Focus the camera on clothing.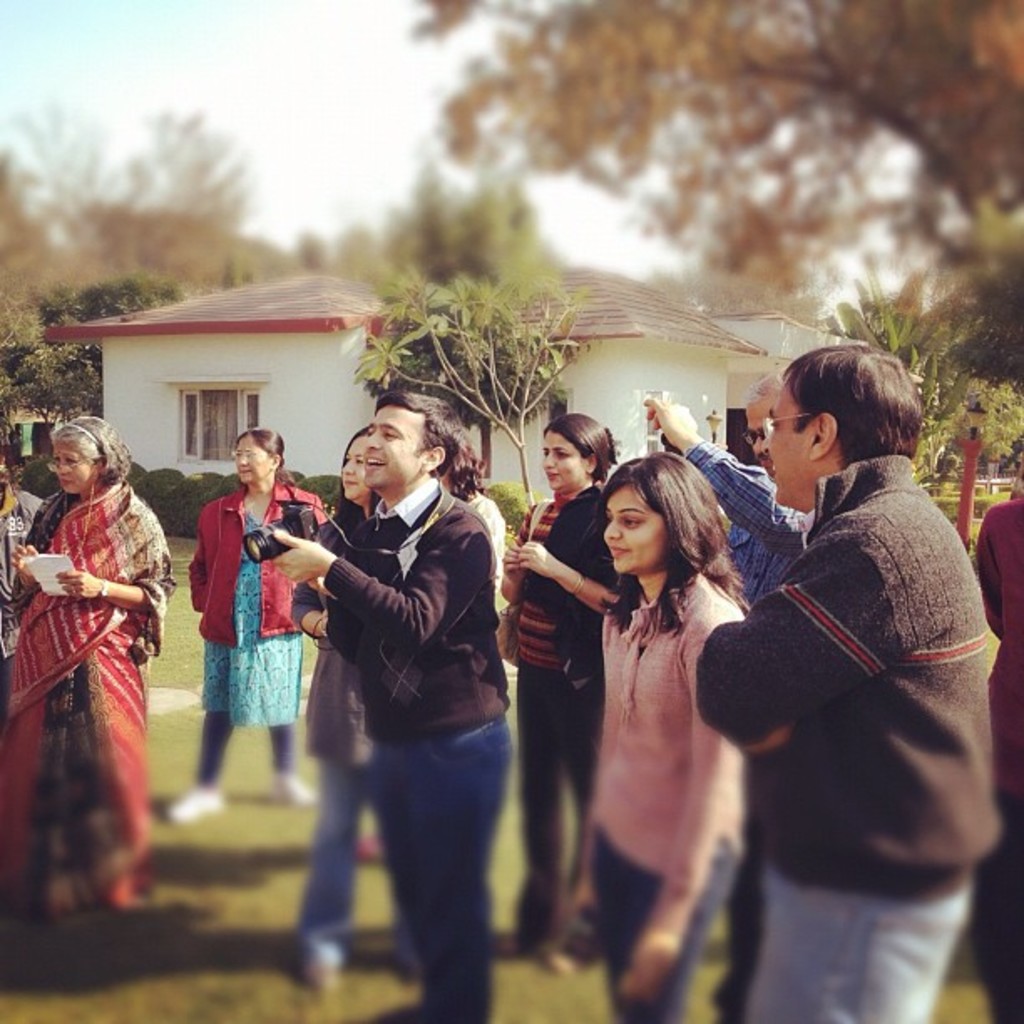
Focus region: <region>581, 574, 746, 1022</region>.
